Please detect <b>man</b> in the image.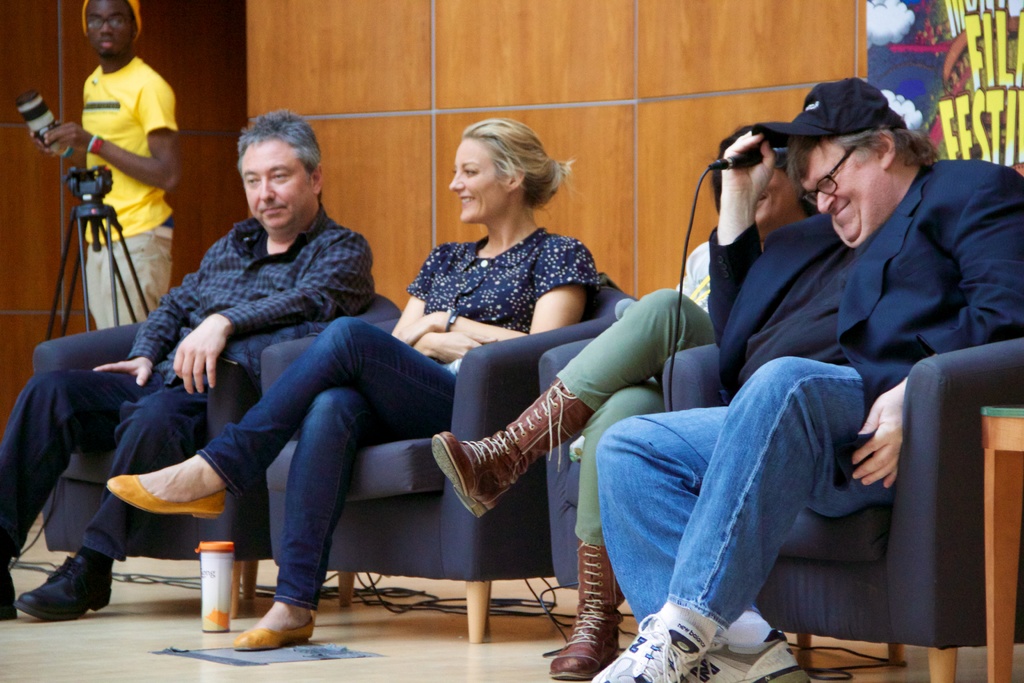
[0, 110, 379, 627].
